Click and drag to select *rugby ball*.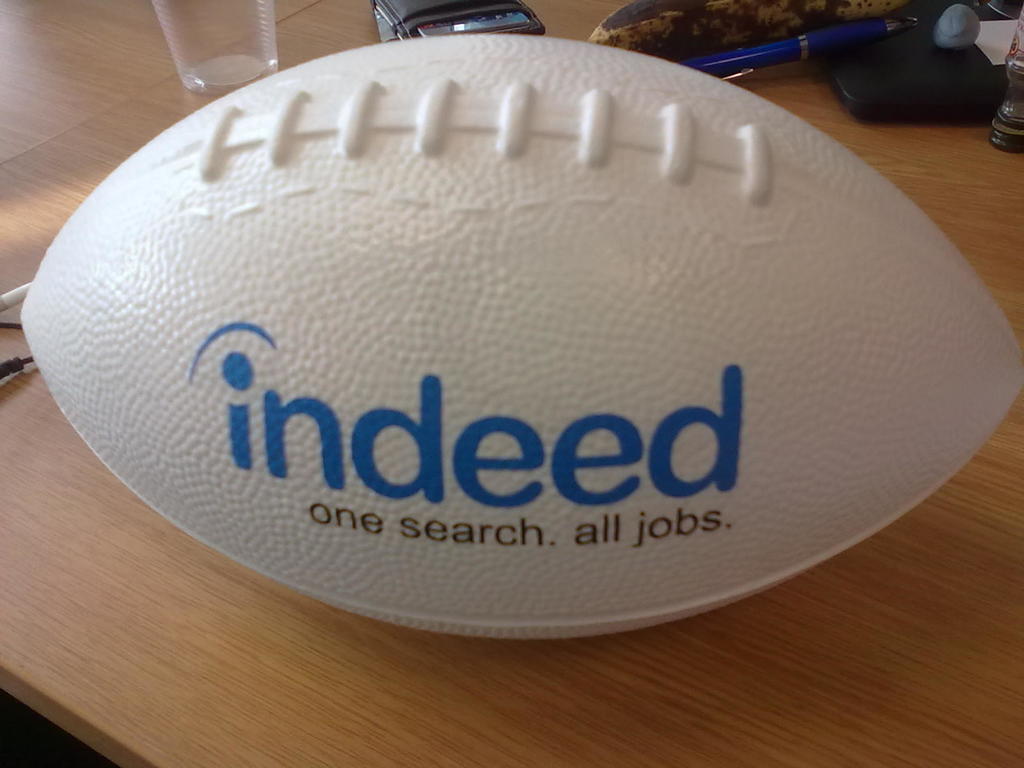
Selection: bbox=[15, 33, 1023, 643].
